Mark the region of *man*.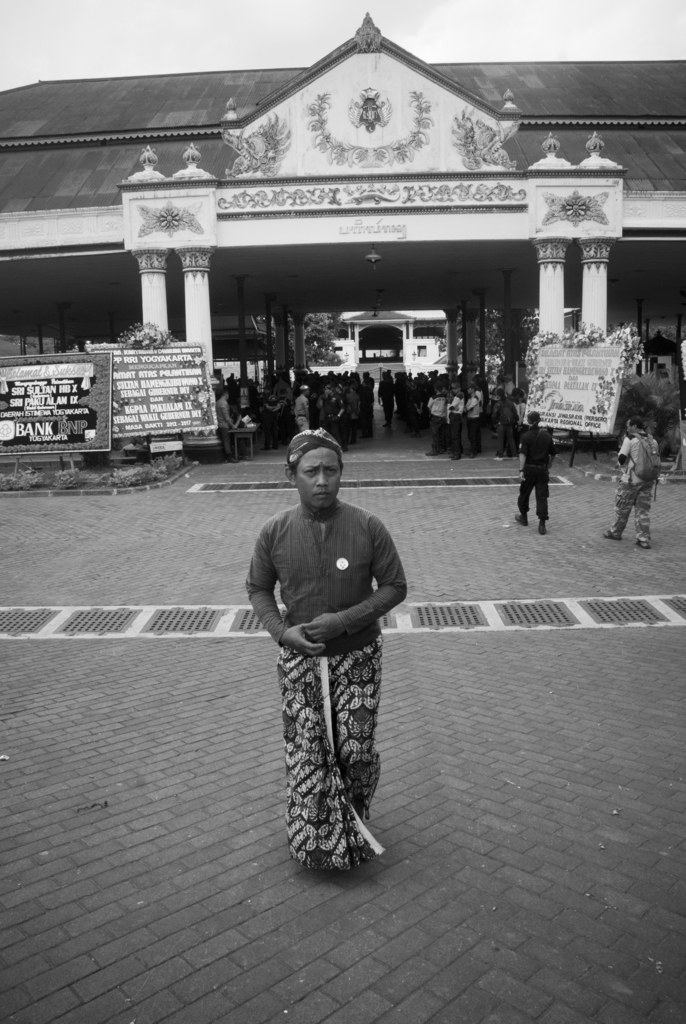
Region: left=315, top=383, right=350, bottom=451.
